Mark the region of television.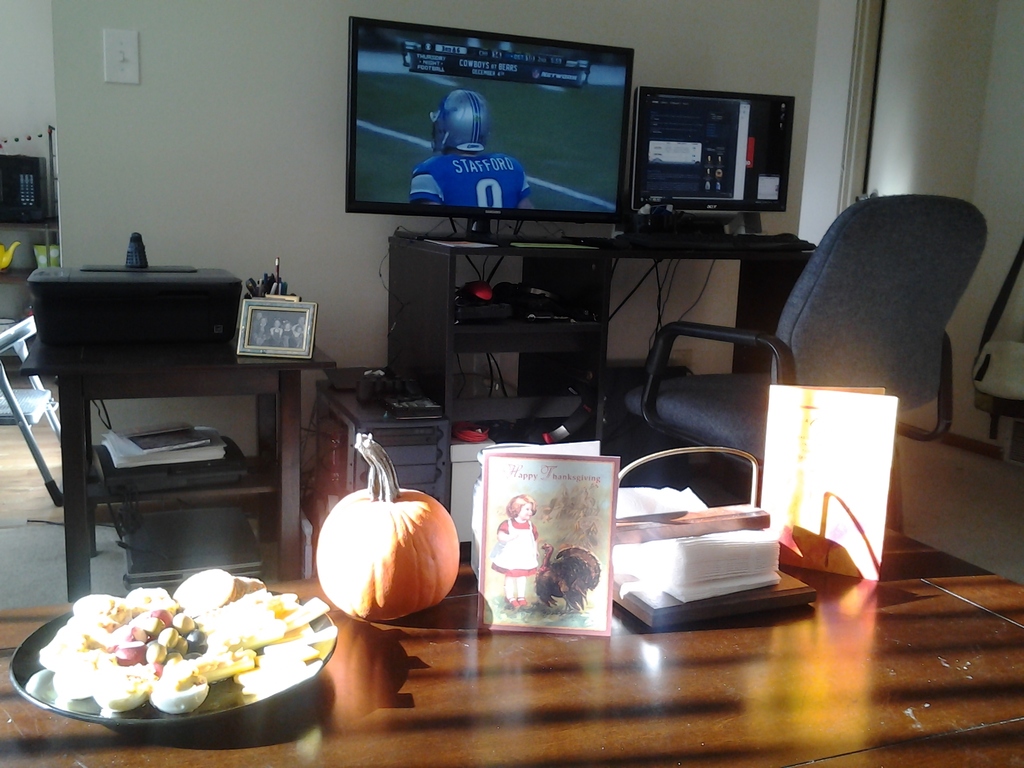
Region: region(620, 88, 792, 212).
